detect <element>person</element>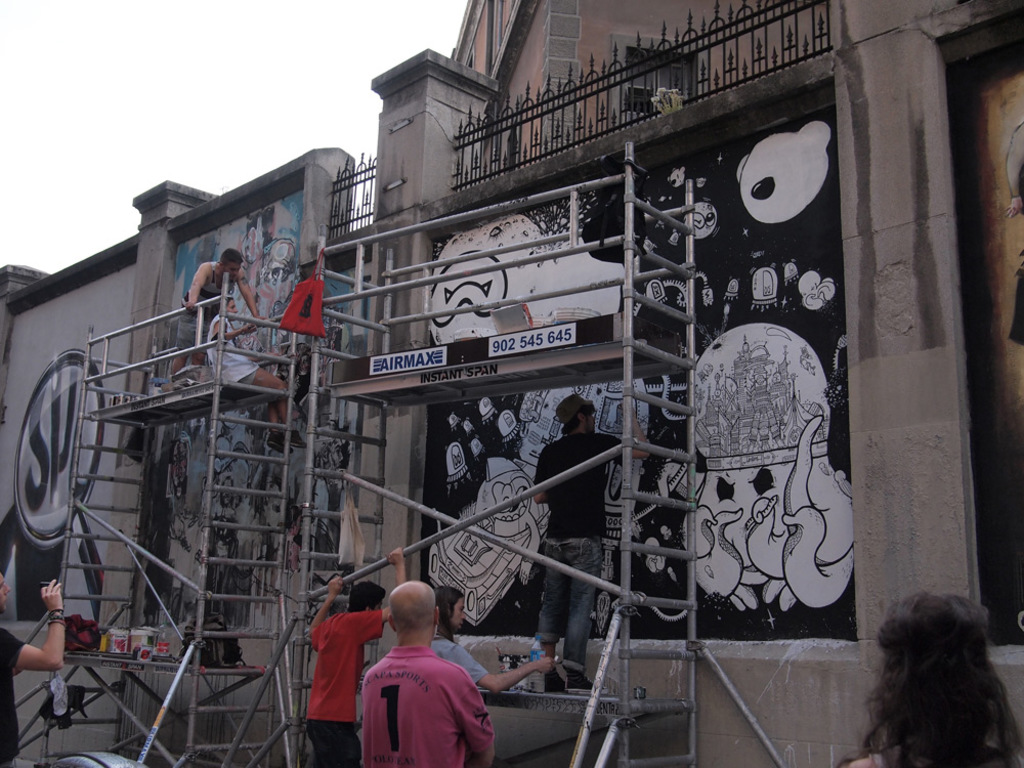
select_region(304, 546, 399, 767)
